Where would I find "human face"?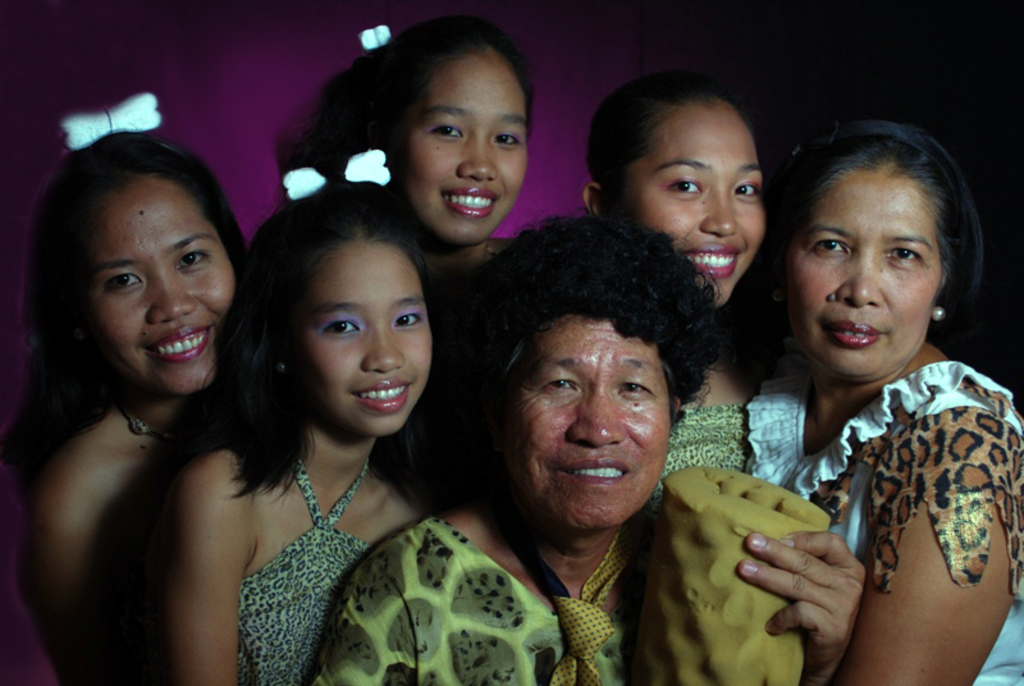
At region(634, 108, 774, 301).
